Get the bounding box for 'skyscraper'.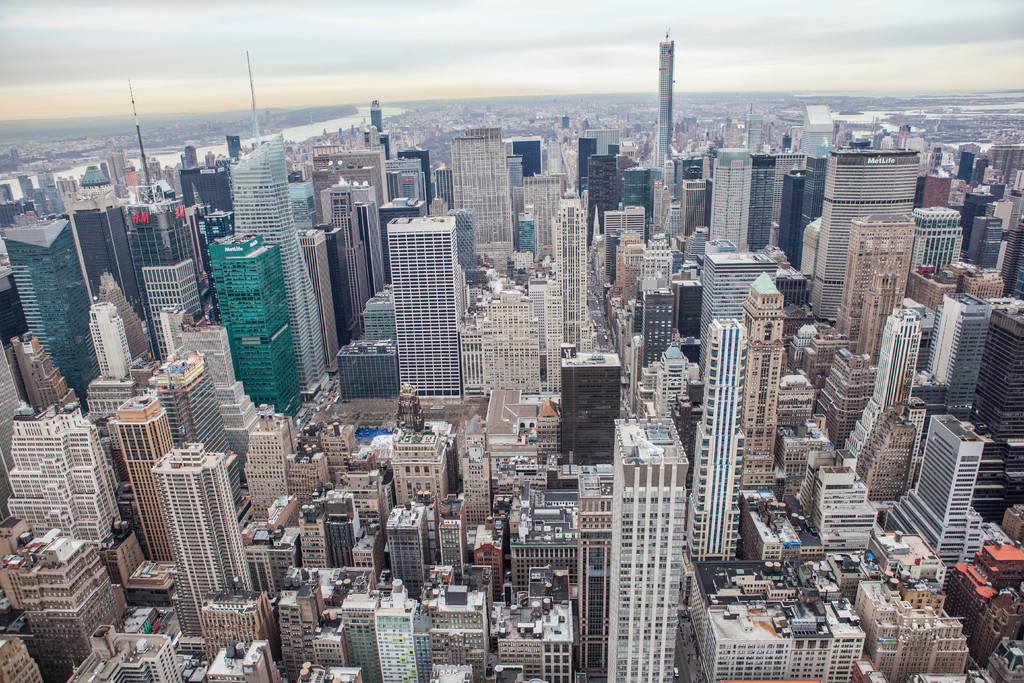
select_region(211, 231, 294, 403).
